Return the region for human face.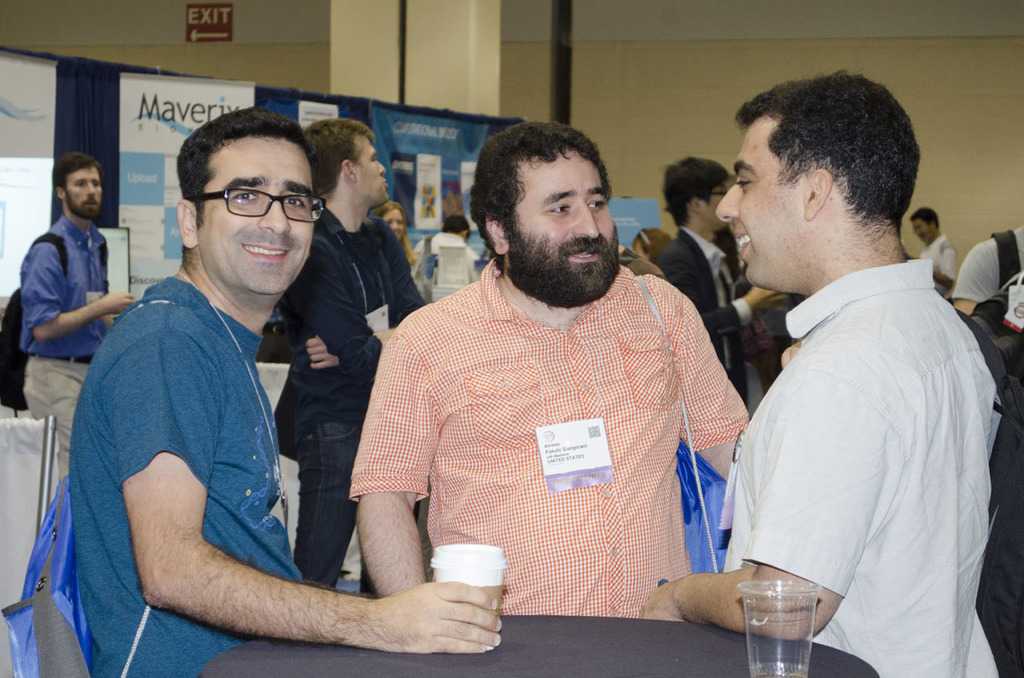
{"x1": 505, "y1": 154, "x2": 616, "y2": 288}.
